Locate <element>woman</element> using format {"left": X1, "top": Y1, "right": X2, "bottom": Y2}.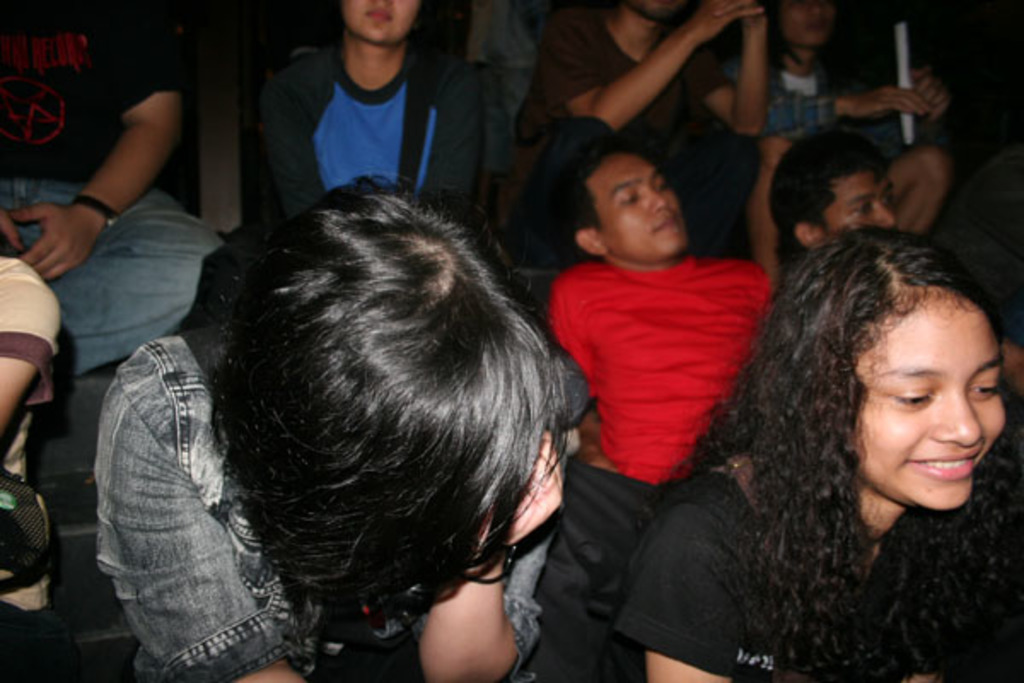
{"left": 85, "top": 167, "right": 599, "bottom": 681}.
